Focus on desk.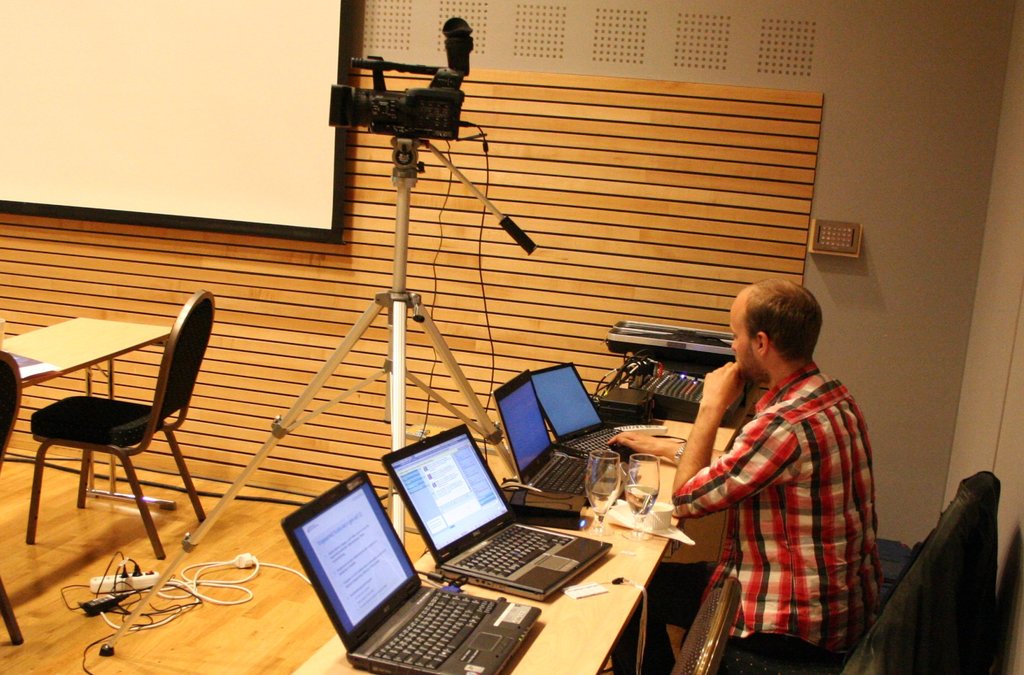
Focused at <region>0, 314, 169, 583</region>.
